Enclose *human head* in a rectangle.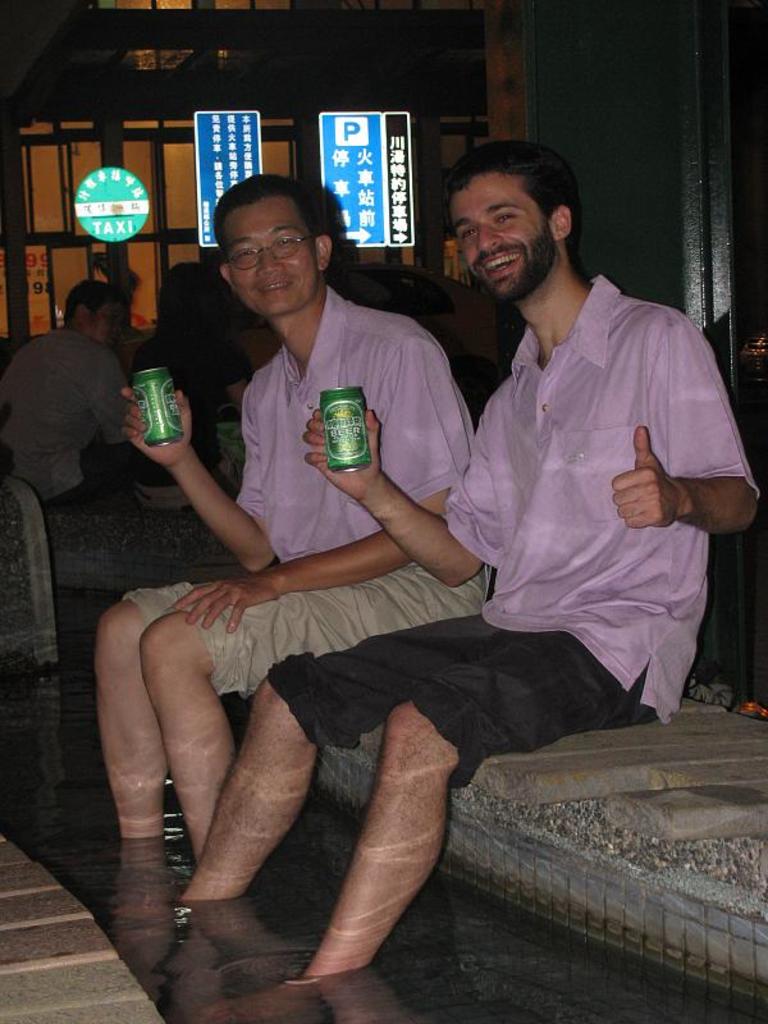
{"left": 61, "top": 284, "right": 125, "bottom": 347}.
